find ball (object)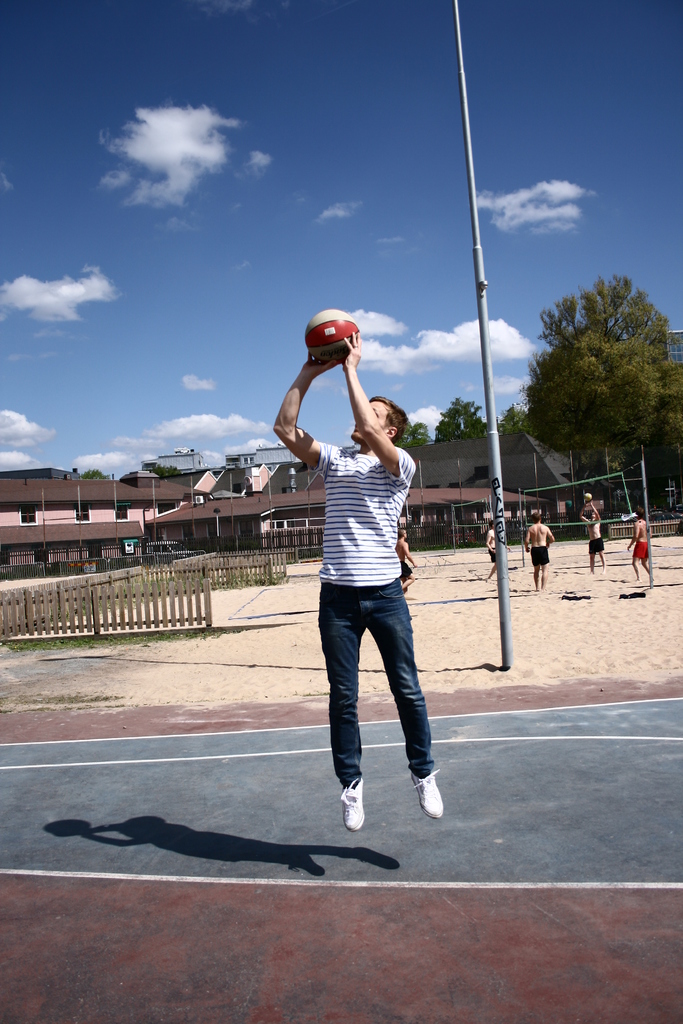
303, 309, 354, 365
